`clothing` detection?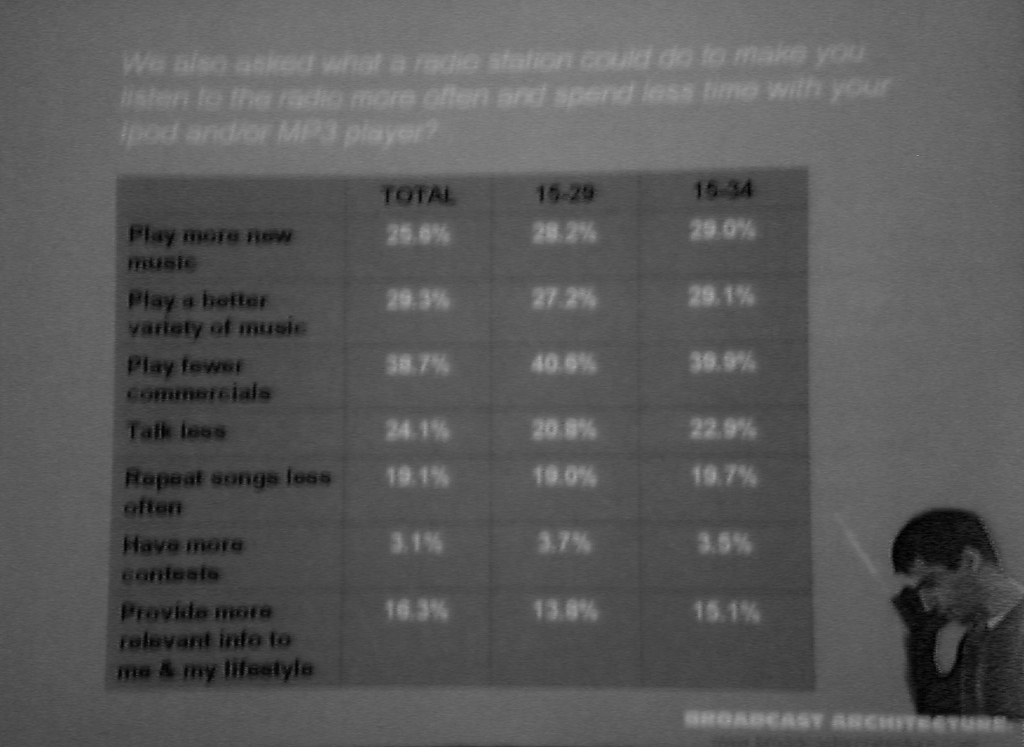
left=877, top=537, right=1019, bottom=720
